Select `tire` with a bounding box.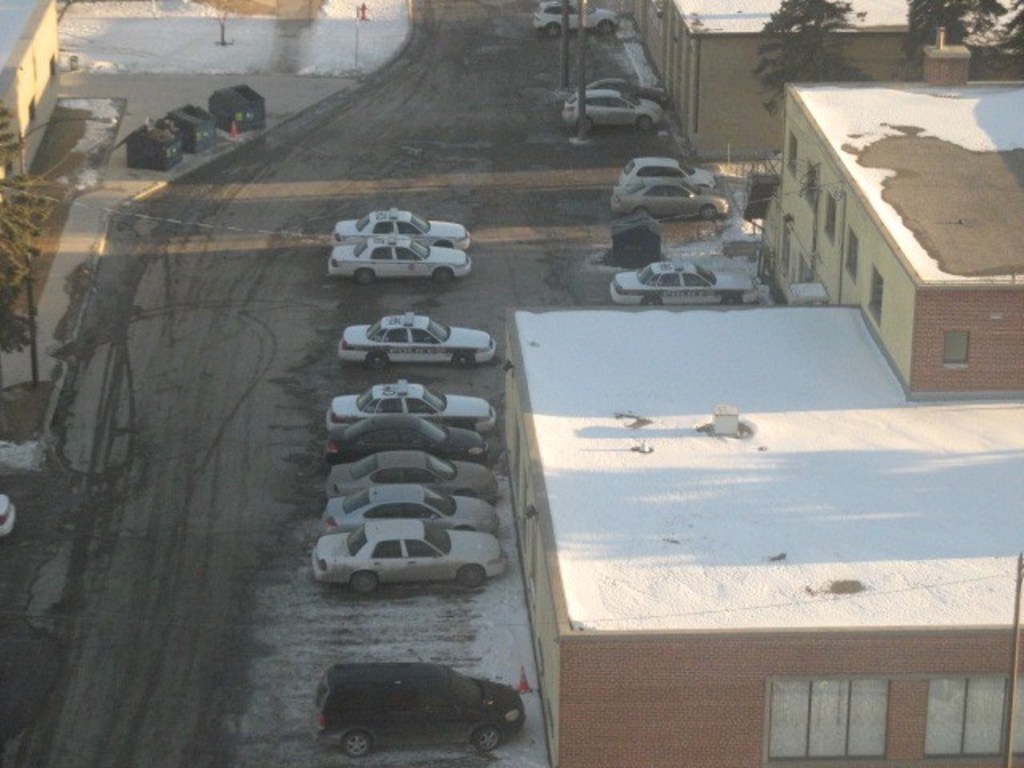
[435,267,453,282].
